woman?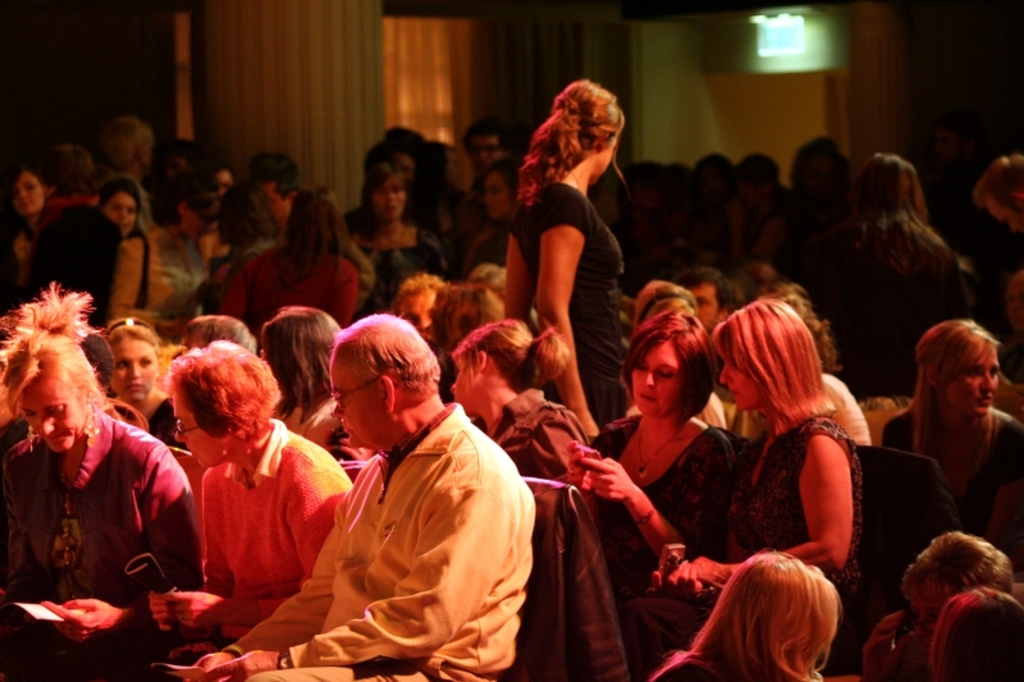
region(497, 61, 645, 454)
